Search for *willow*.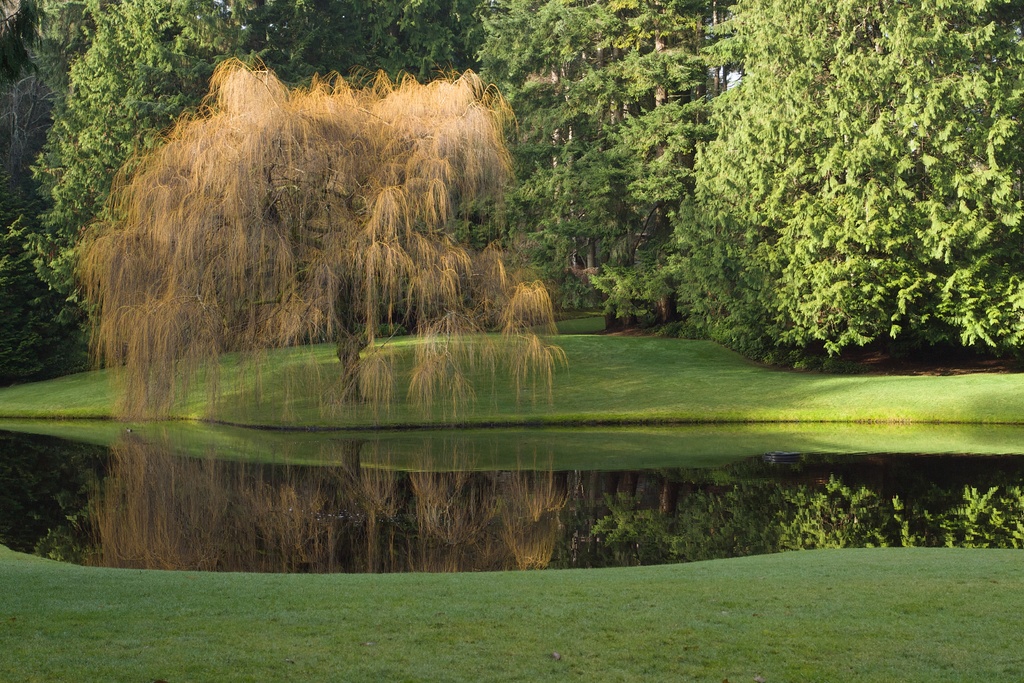
Found at (x1=0, y1=0, x2=58, y2=183).
